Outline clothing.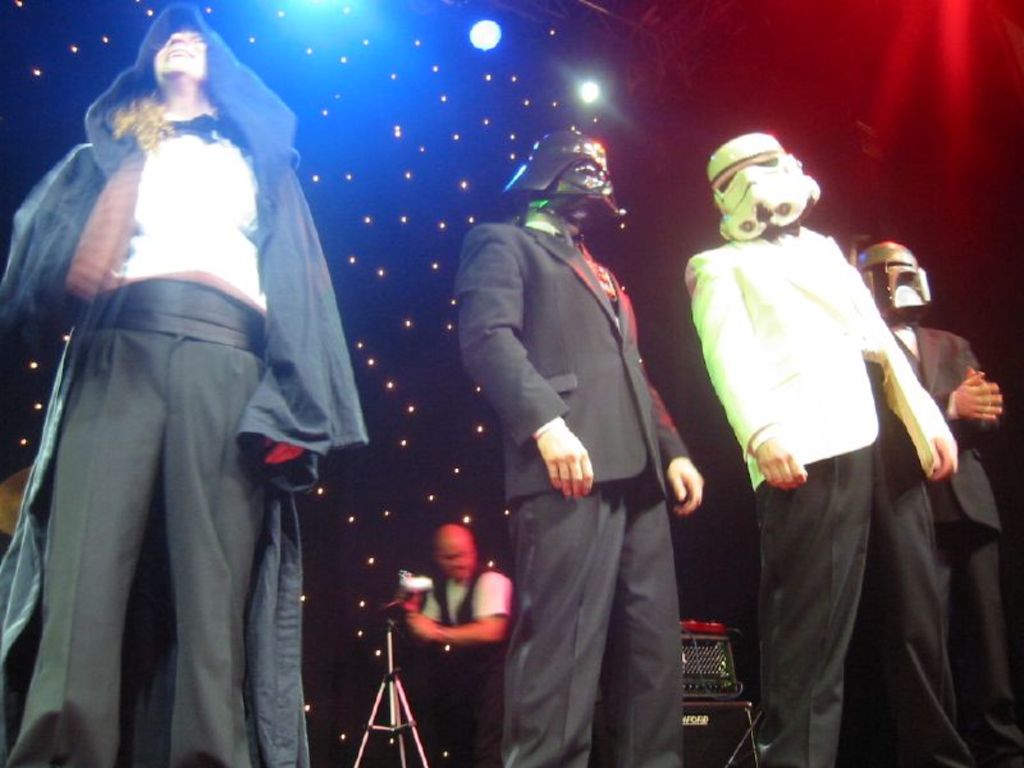
Outline: (left=873, top=324, right=1023, bottom=751).
